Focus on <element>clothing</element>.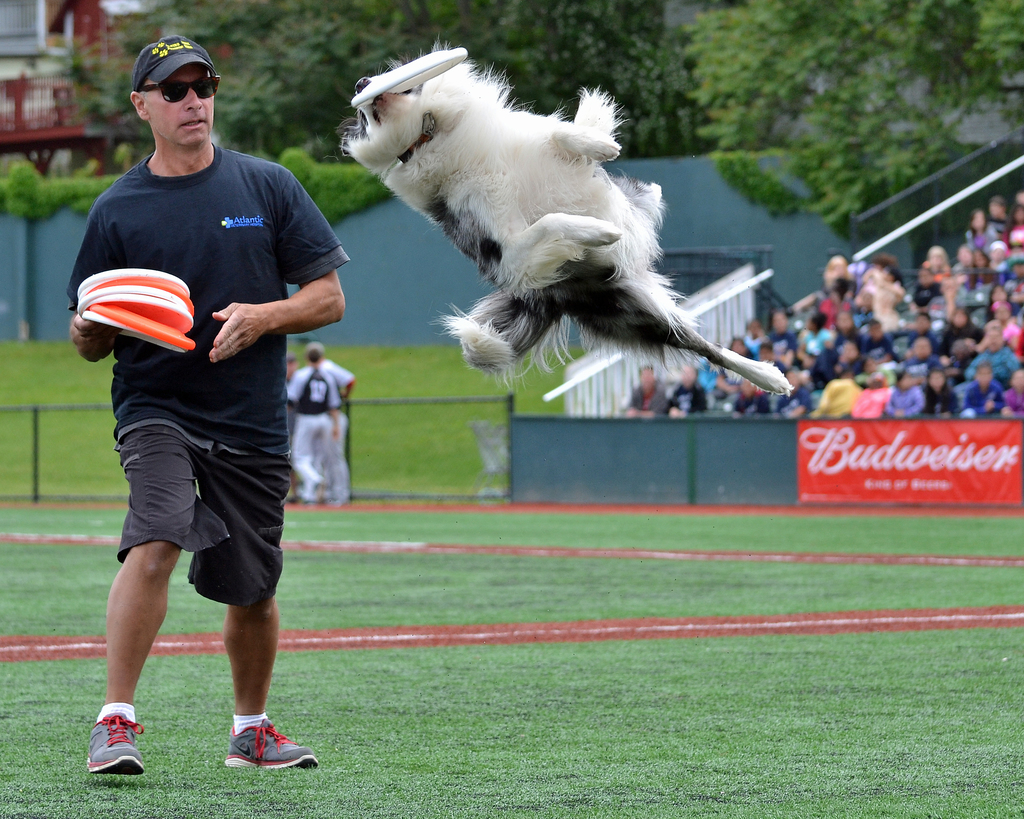
Focused at crop(58, 136, 359, 625).
